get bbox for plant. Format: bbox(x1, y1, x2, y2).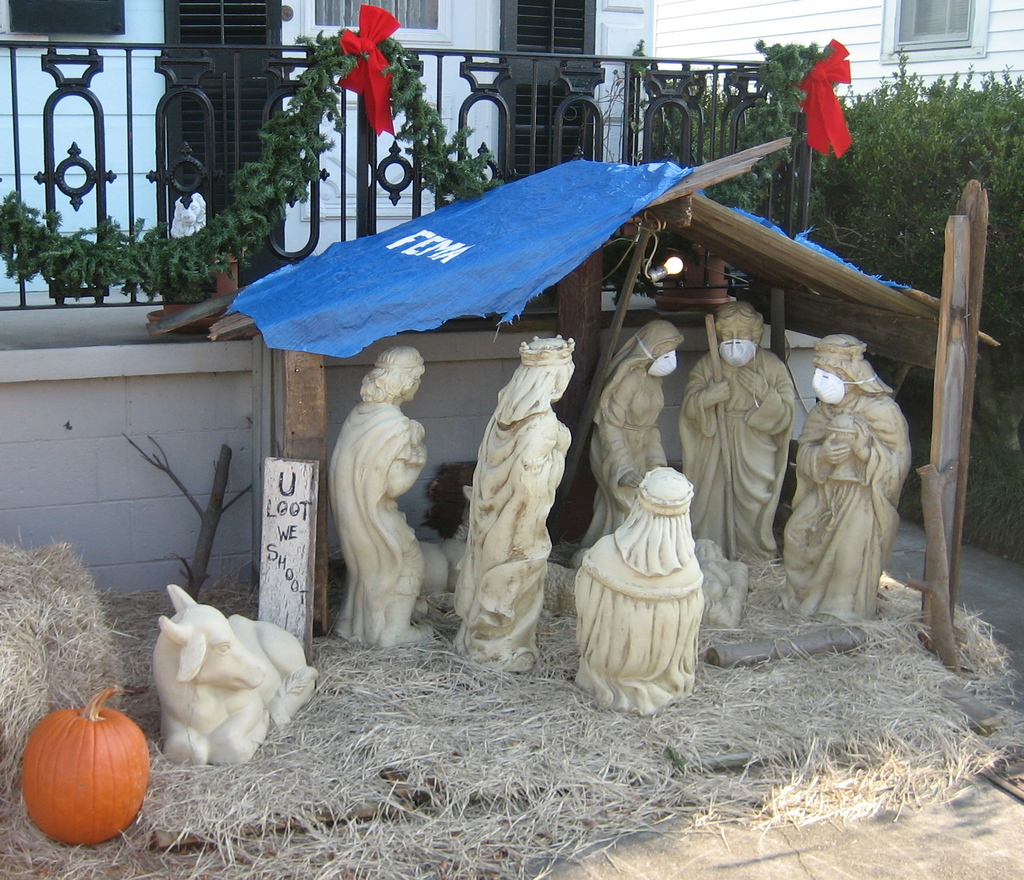
bbox(966, 396, 1023, 497).
